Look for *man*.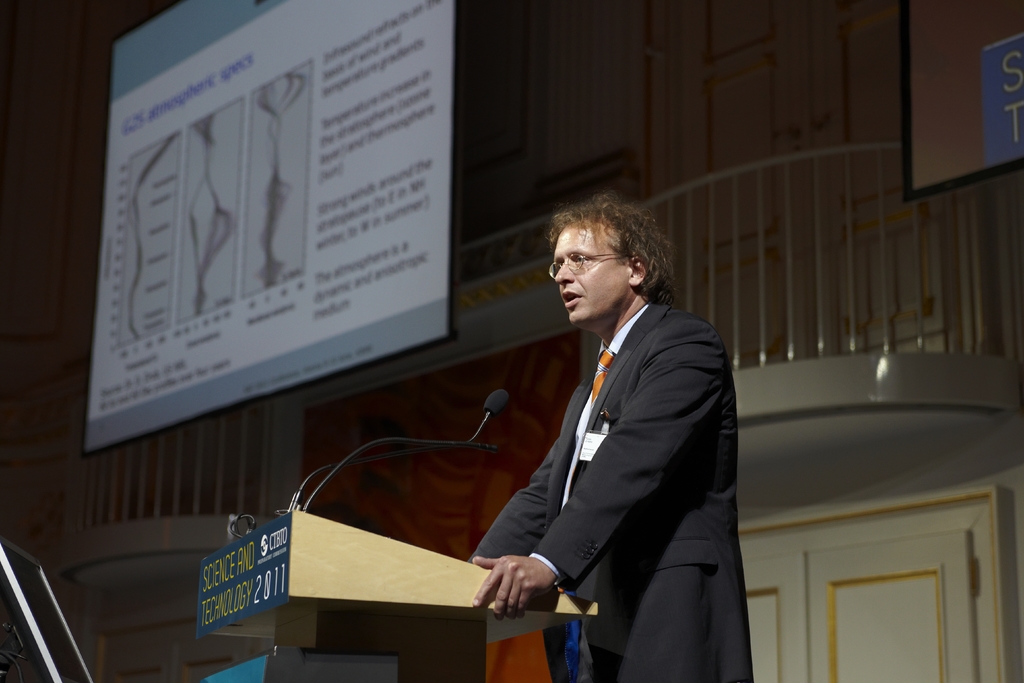
Found: {"left": 479, "top": 193, "right": 751, "bottom": 673}.
